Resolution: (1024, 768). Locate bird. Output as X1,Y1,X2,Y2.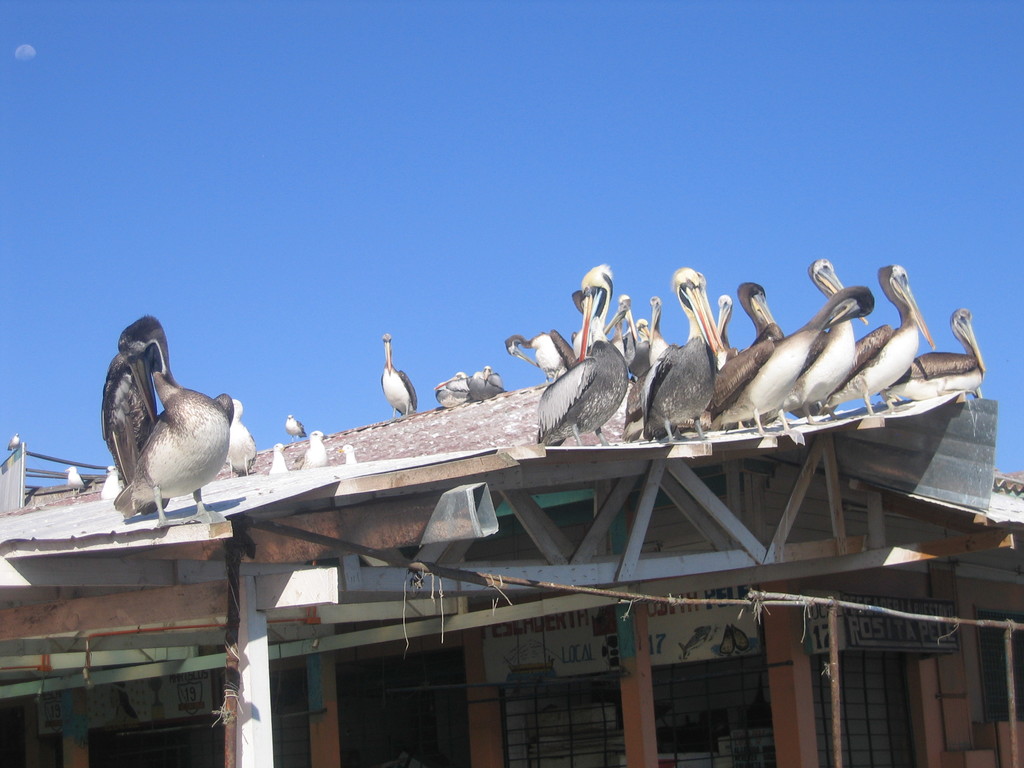
801,257,869,429.
